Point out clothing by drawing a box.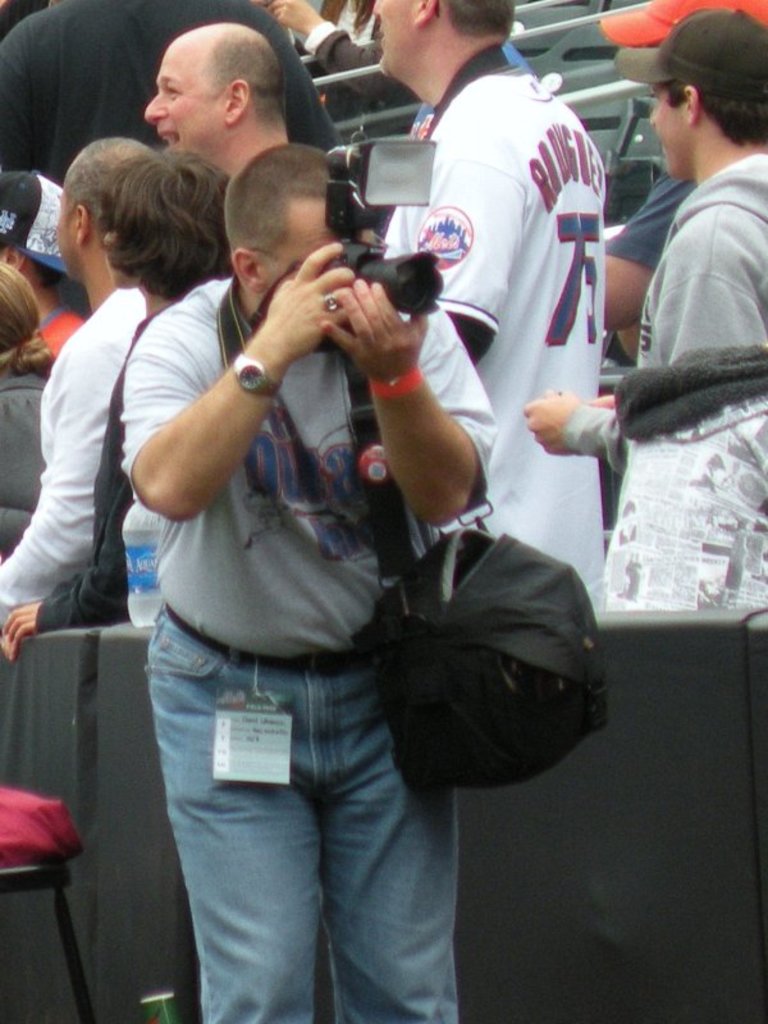
0, 239, 160, 636.
